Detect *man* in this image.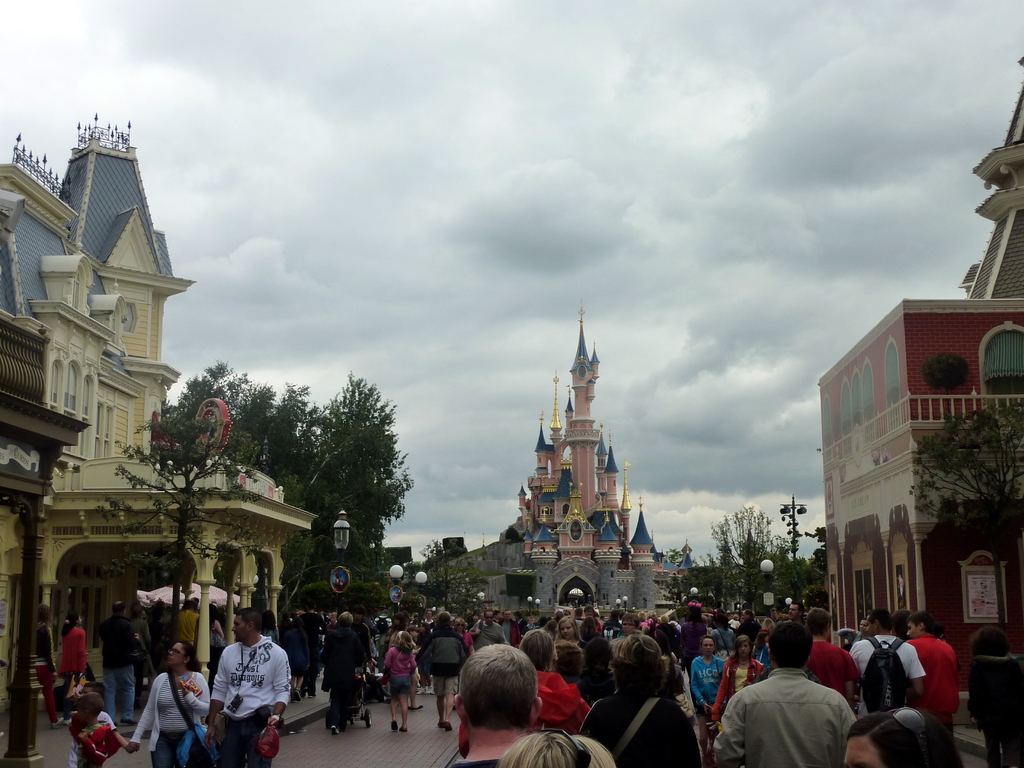
Detection: locate(724, 637, 863, 767).
